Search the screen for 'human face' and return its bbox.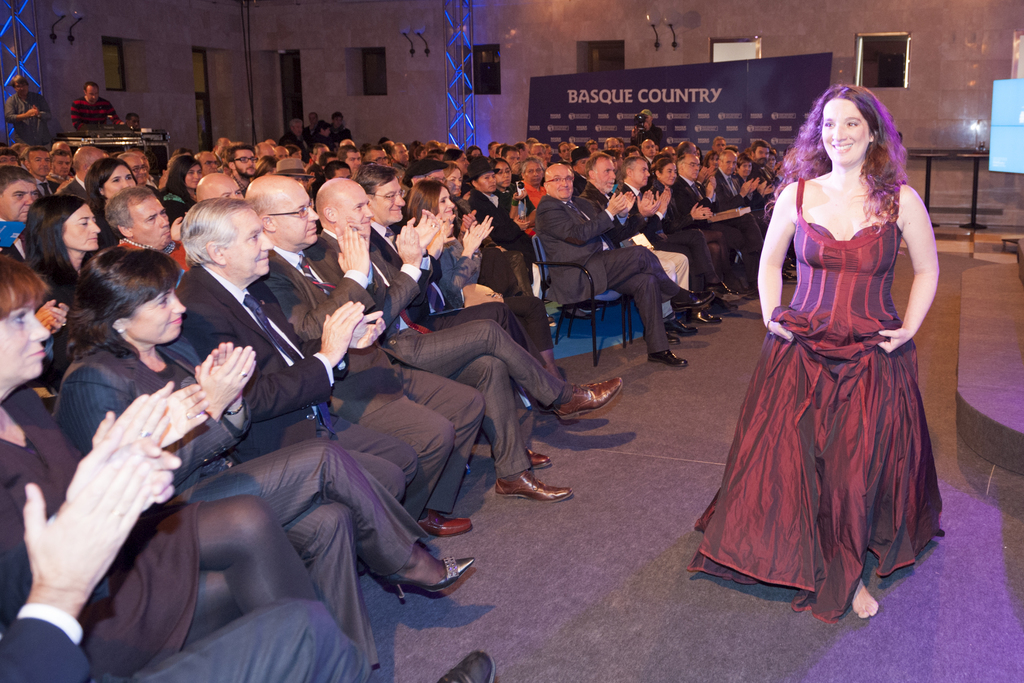
Found: box(325, 155, 338, 164).
